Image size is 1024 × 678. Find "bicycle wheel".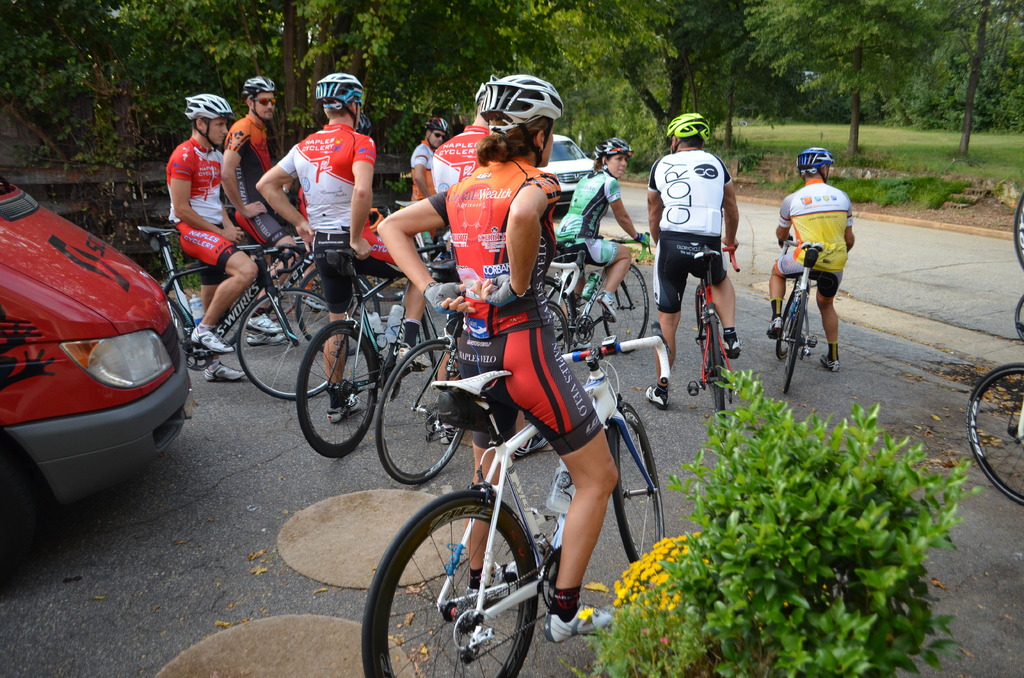
[294,266,378,356].
